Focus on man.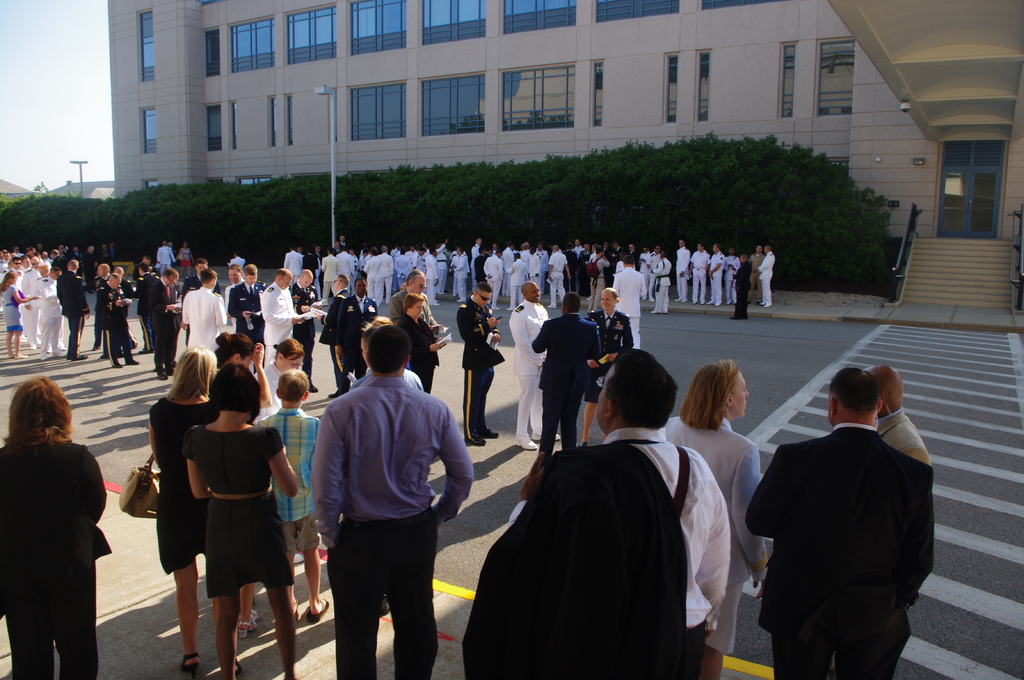
Focused at detection(529, 292, 601, 458).
